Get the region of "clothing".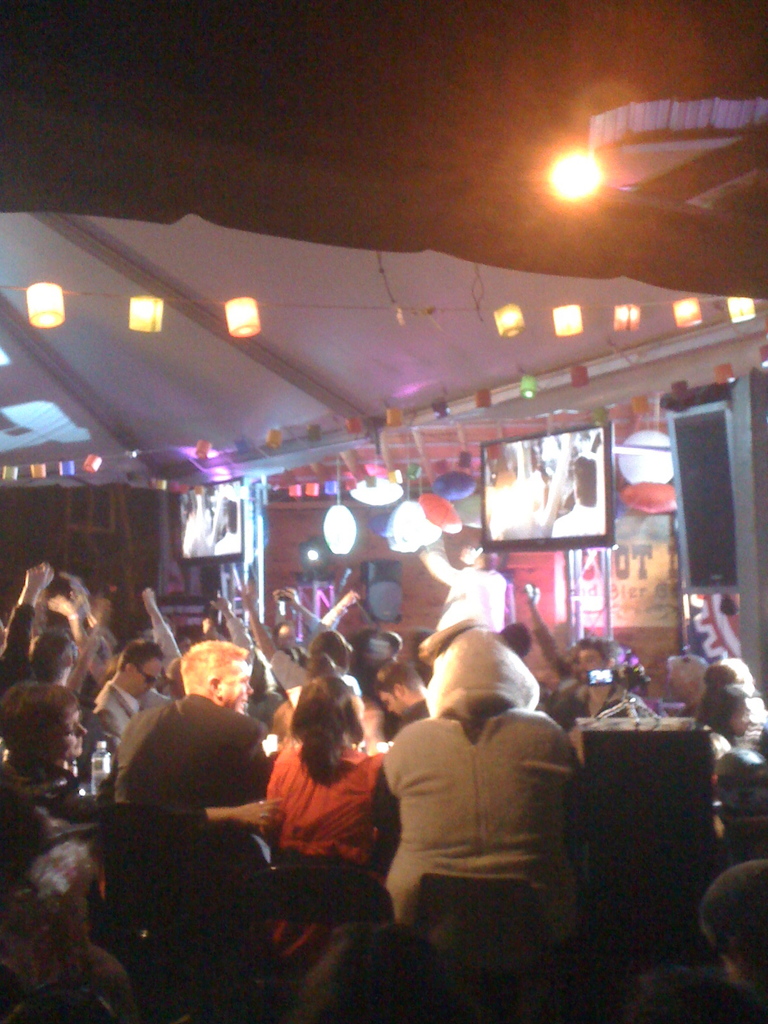
386,701,440,736.
